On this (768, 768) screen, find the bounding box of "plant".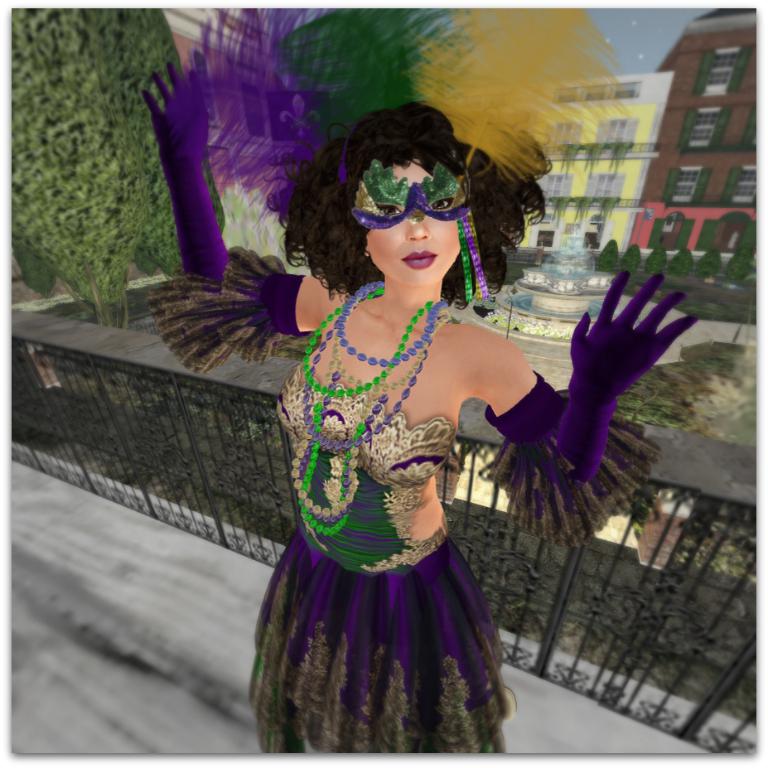
Bounding box: region(724, 244, 755, 285).
